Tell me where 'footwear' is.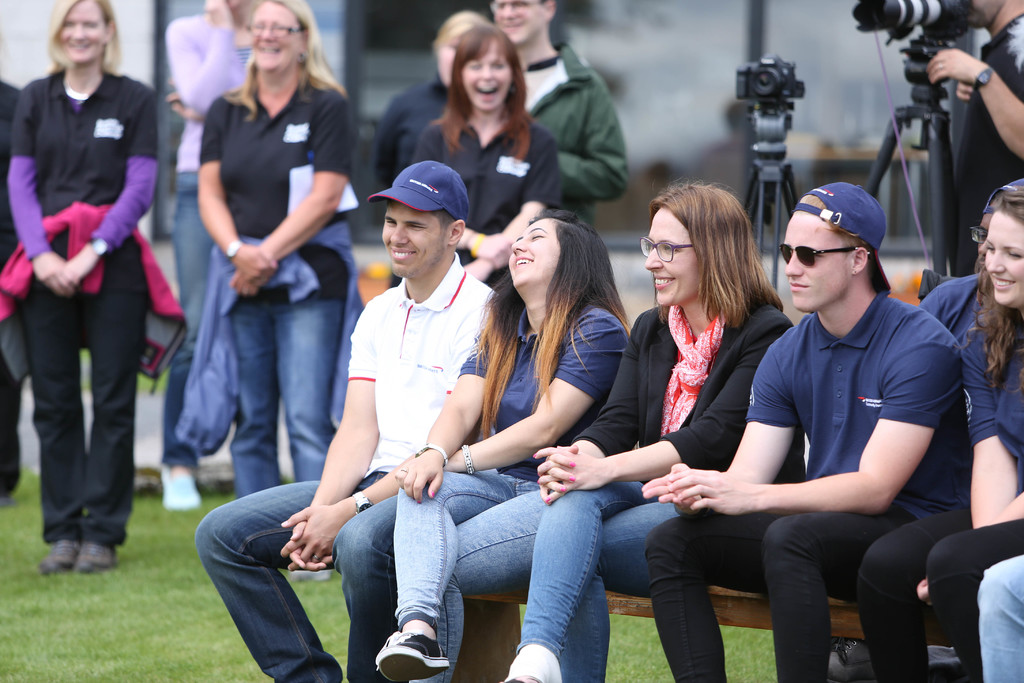
'footwear' is at detection(36, 537, 74, 569).
